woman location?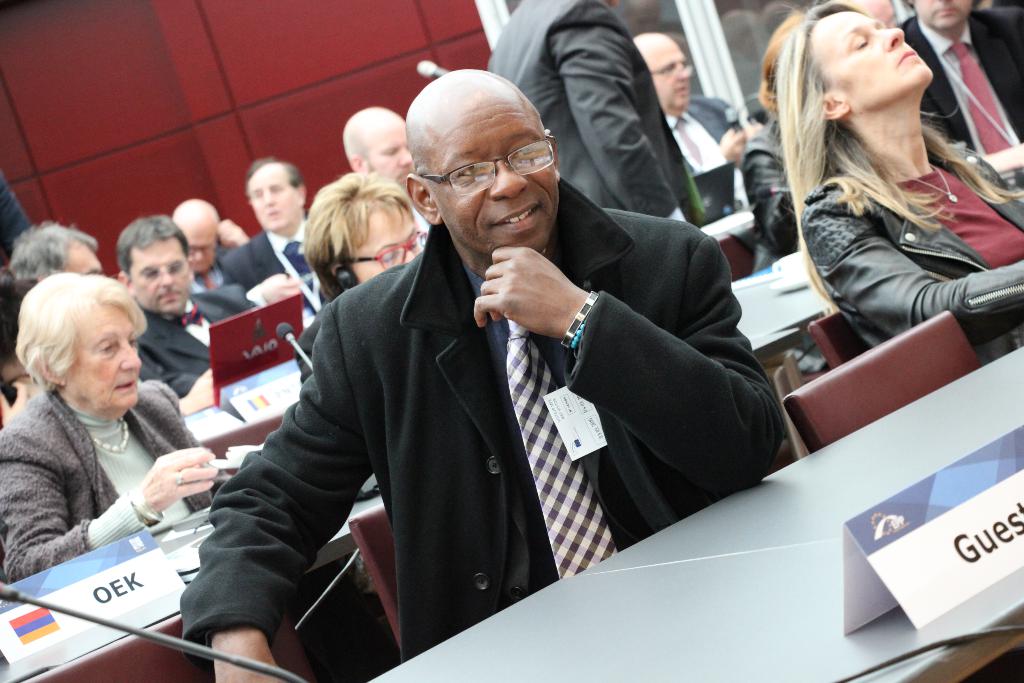
(729,8,815,263)
